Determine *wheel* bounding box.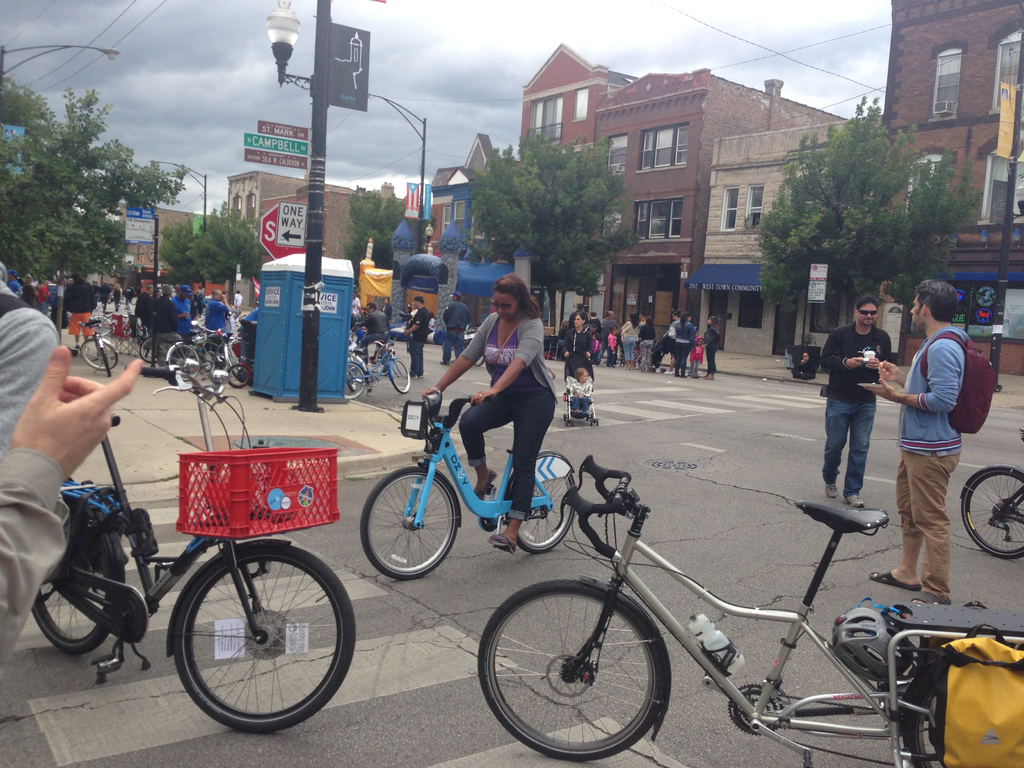
Determined: left=228, top=367, right=248, bottom=387.
